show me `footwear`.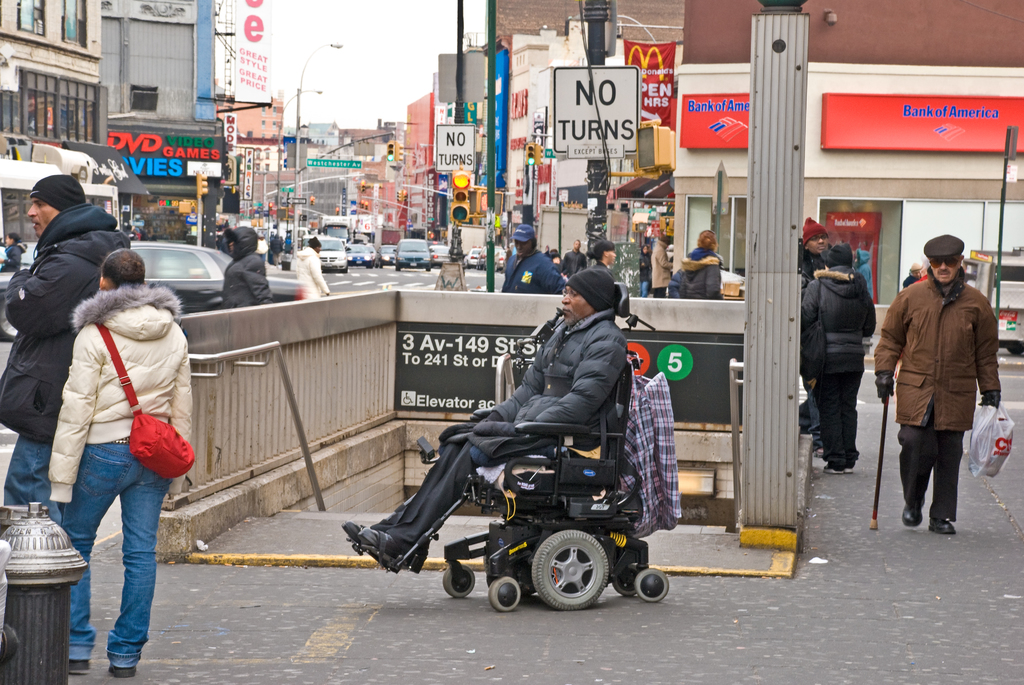
`footwear` is here: <region>900, 506, 922, 523</region>.
